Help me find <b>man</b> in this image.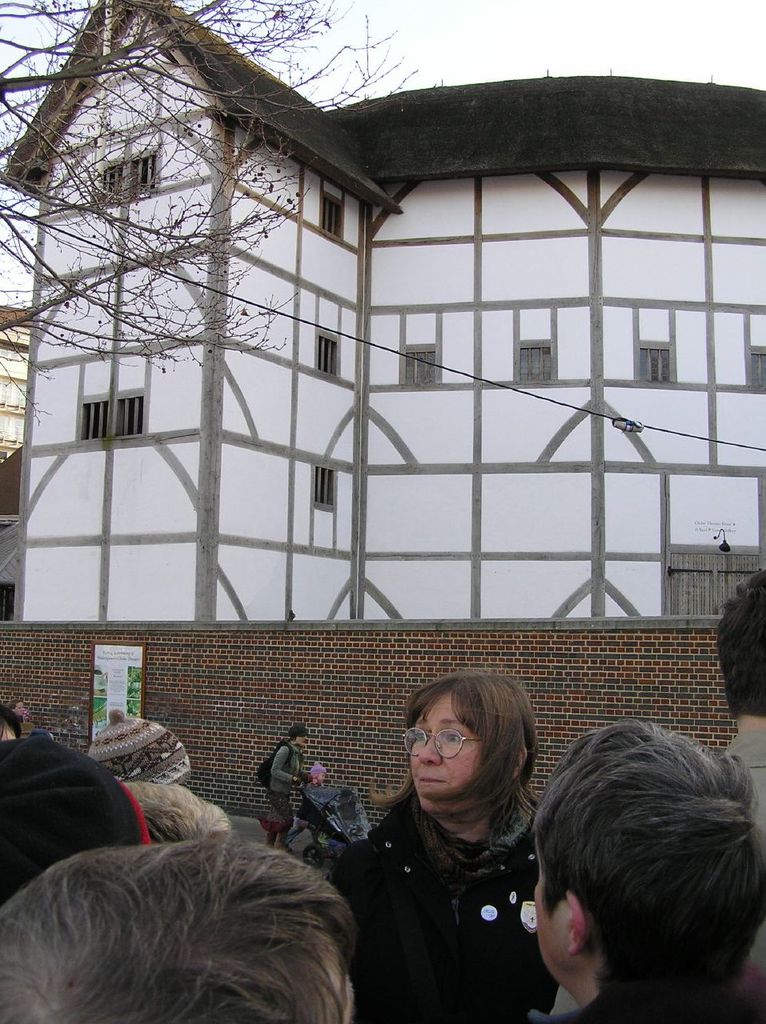
Found it: 553,574,765,1015.
